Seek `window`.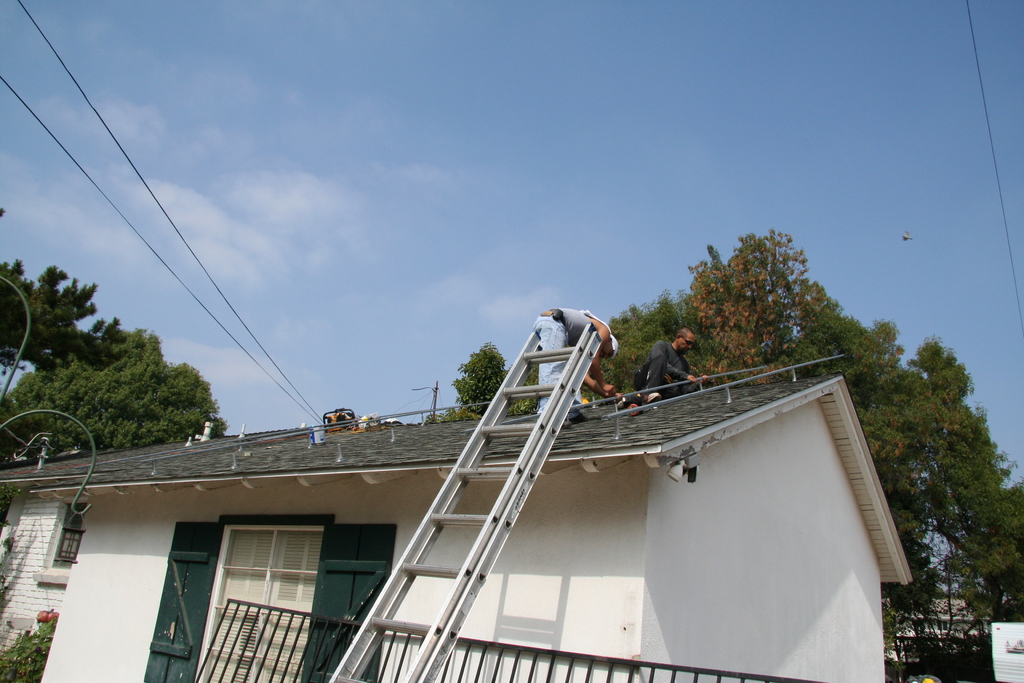
x1=46, y1=498, x2=88, y2=568.
